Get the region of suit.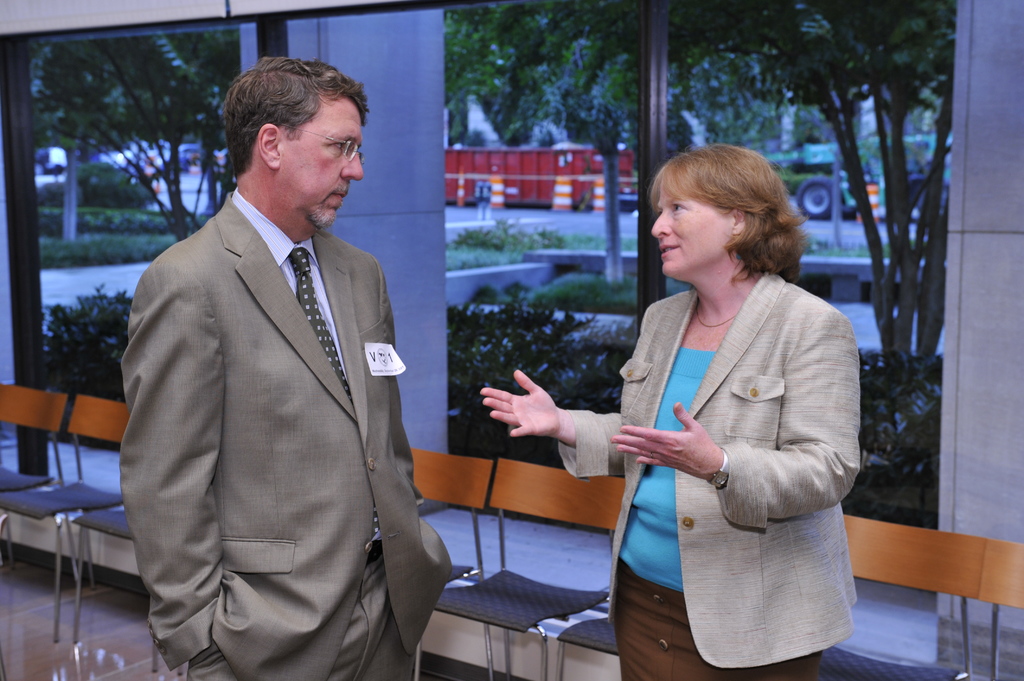
115/182/455/680.
